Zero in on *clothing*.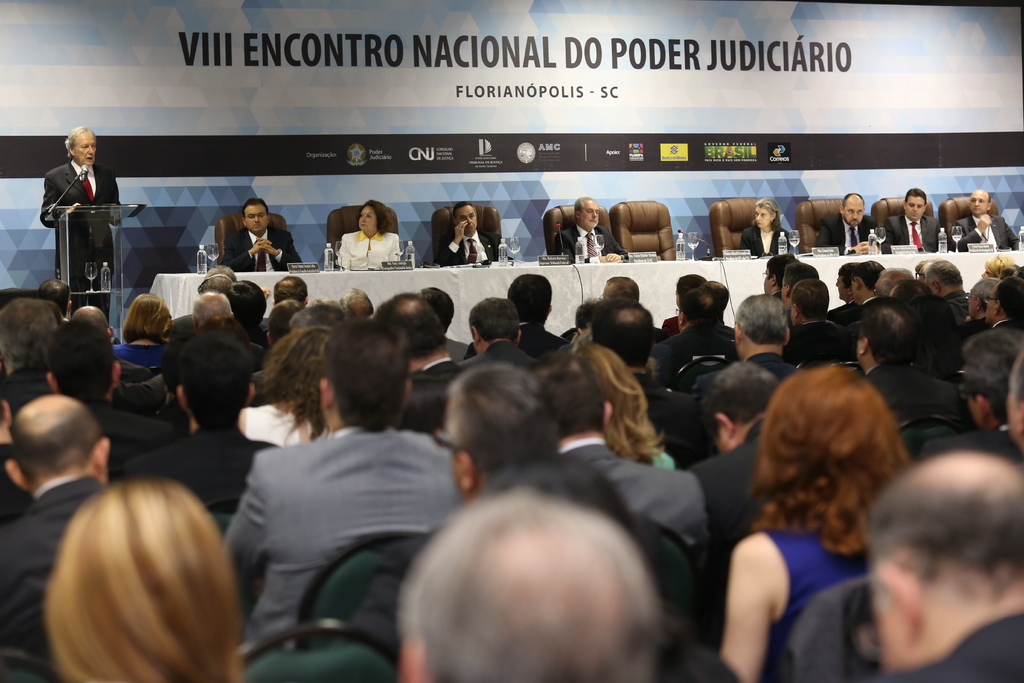
Zeroed in: [left=228, top=224, right=299, bottom=275].
